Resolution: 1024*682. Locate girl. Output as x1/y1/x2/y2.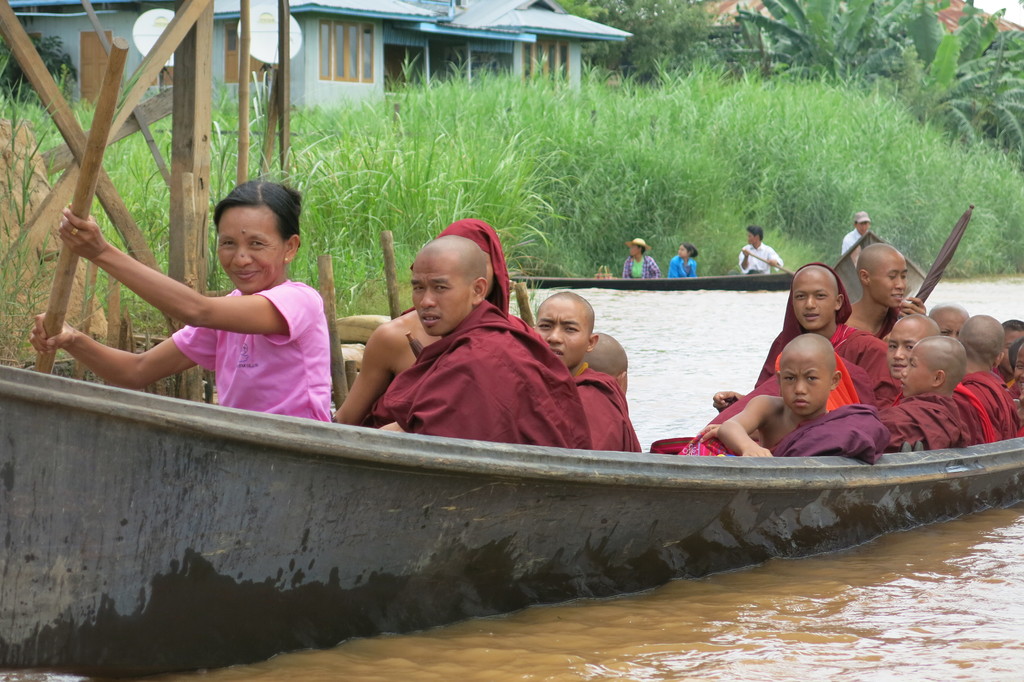
668/243/700/279.
